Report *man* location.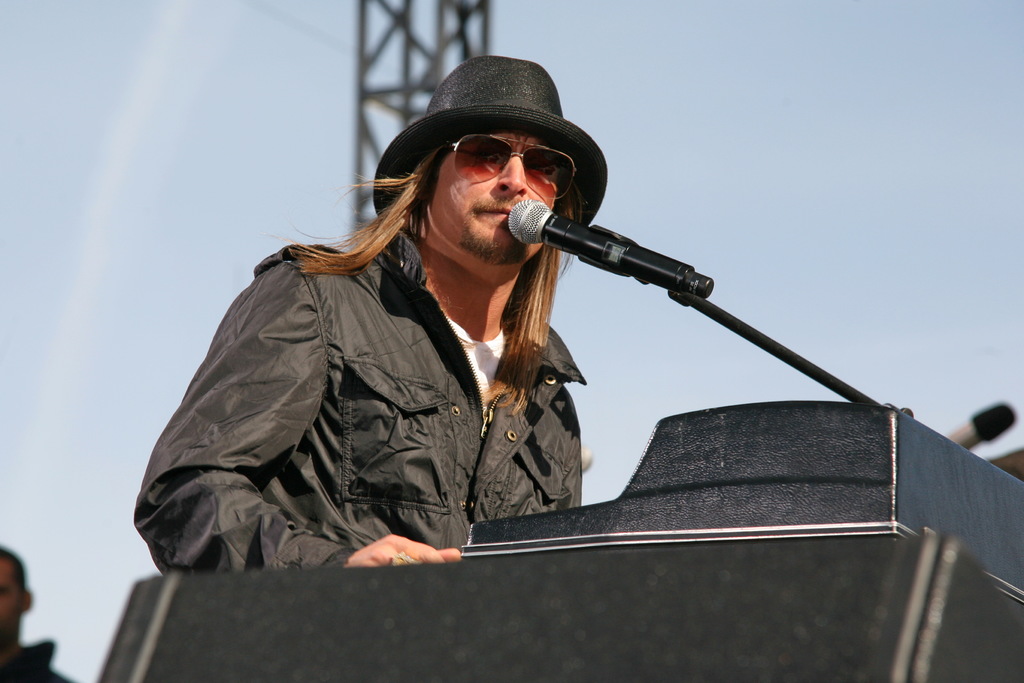
Report: (left=123, top=54, right=609, bottom=575).
